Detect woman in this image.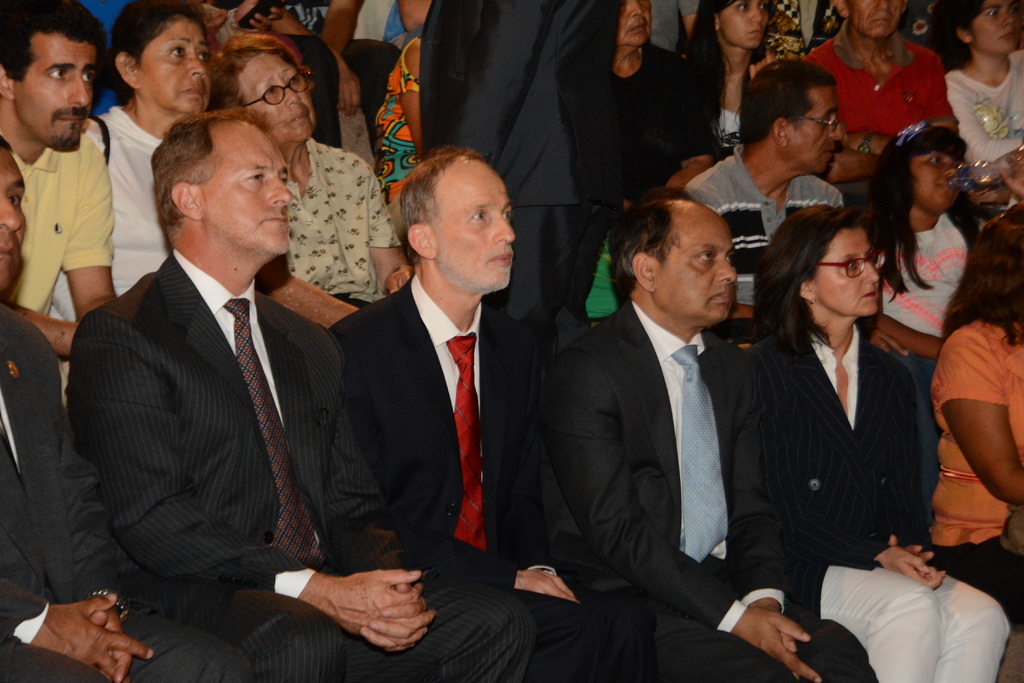
Detection: [924,202,1023,682].
